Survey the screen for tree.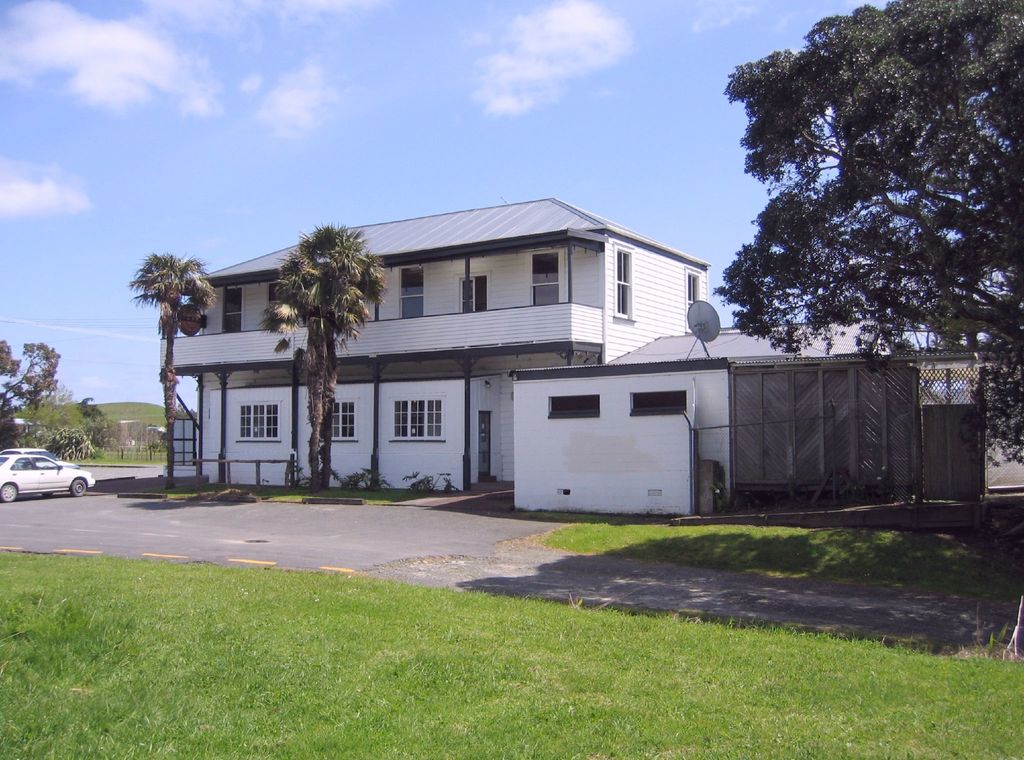
Survey found: 0, 338, 61, 419.
